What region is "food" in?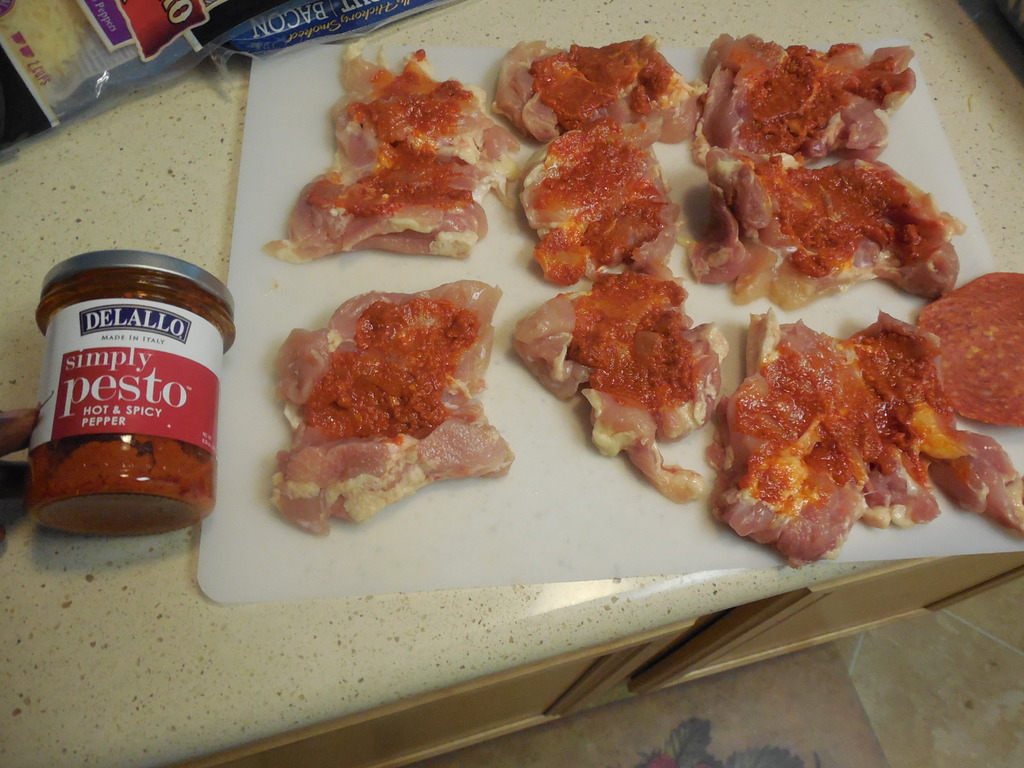
<region>506, 254, 735, 507</region>.
